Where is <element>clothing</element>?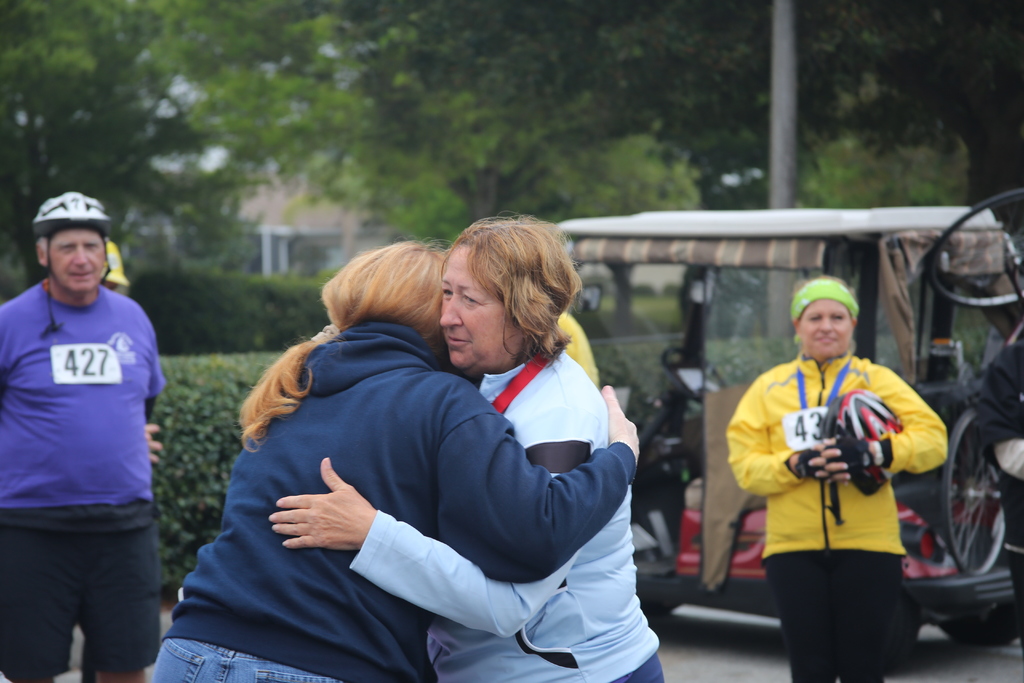
(731,354,952,682).
